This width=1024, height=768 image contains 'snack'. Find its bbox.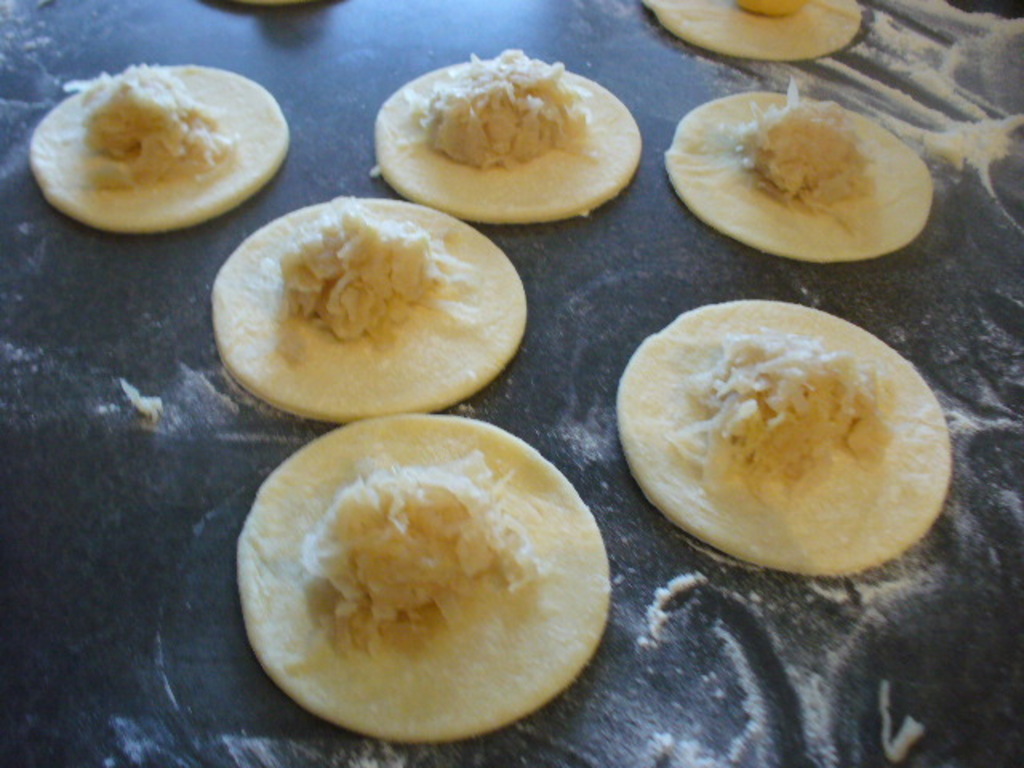
bbox(235, 411, 610, 742).
